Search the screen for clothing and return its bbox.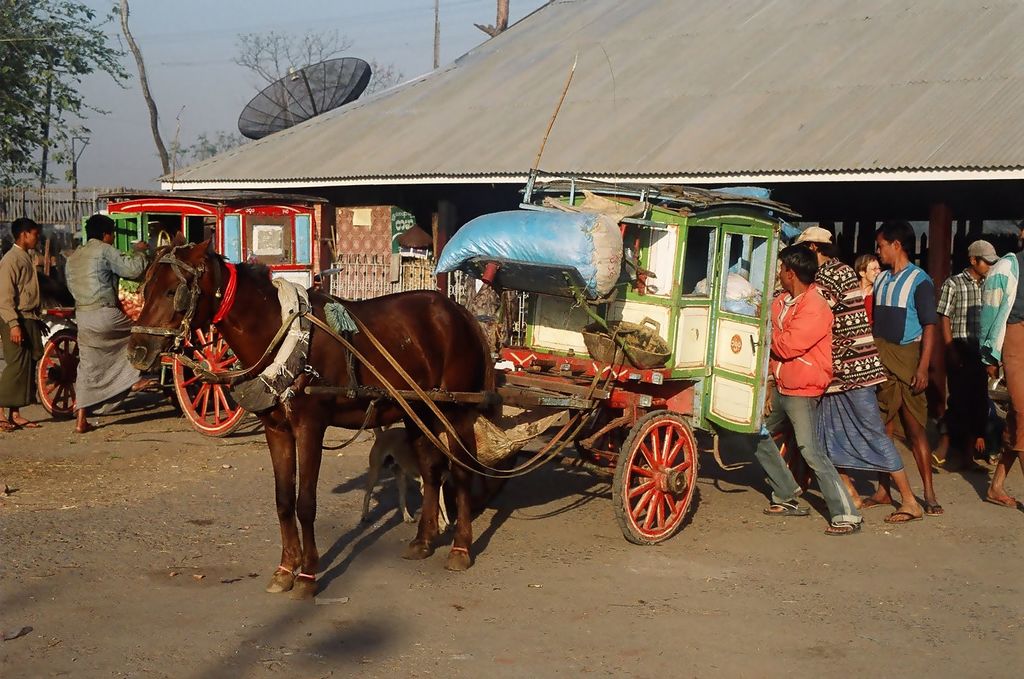
Found: {"x1": 944, "y1": 276, "x2": 983, "y2": 440}.
